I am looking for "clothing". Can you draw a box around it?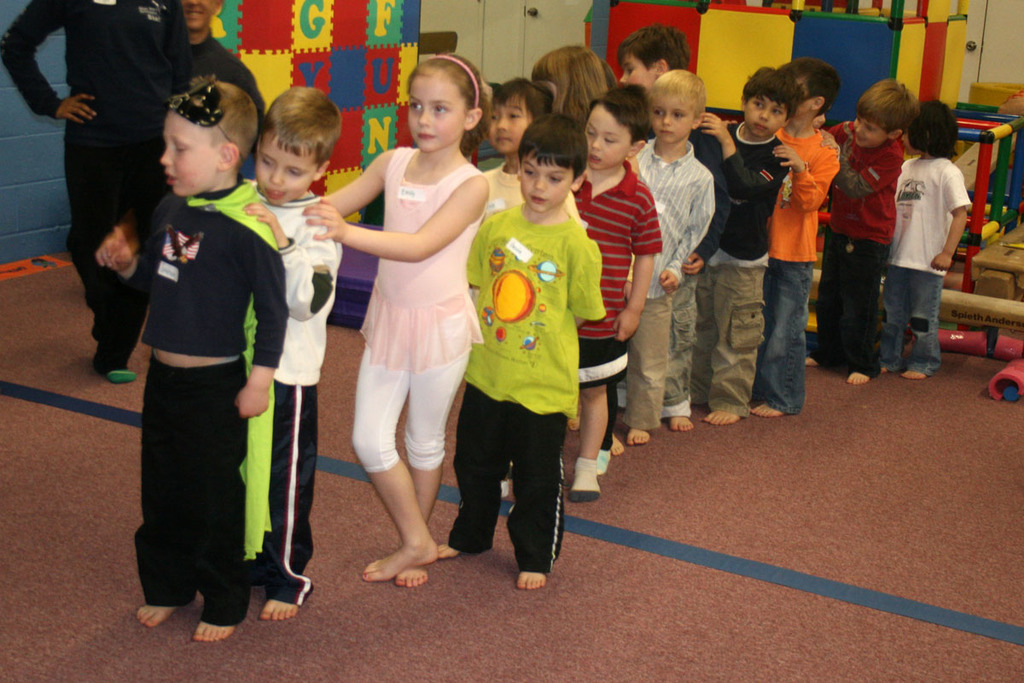
Sure, the bounding box is pyautogui.locateOnScreen(872, 269, 937, 373).
